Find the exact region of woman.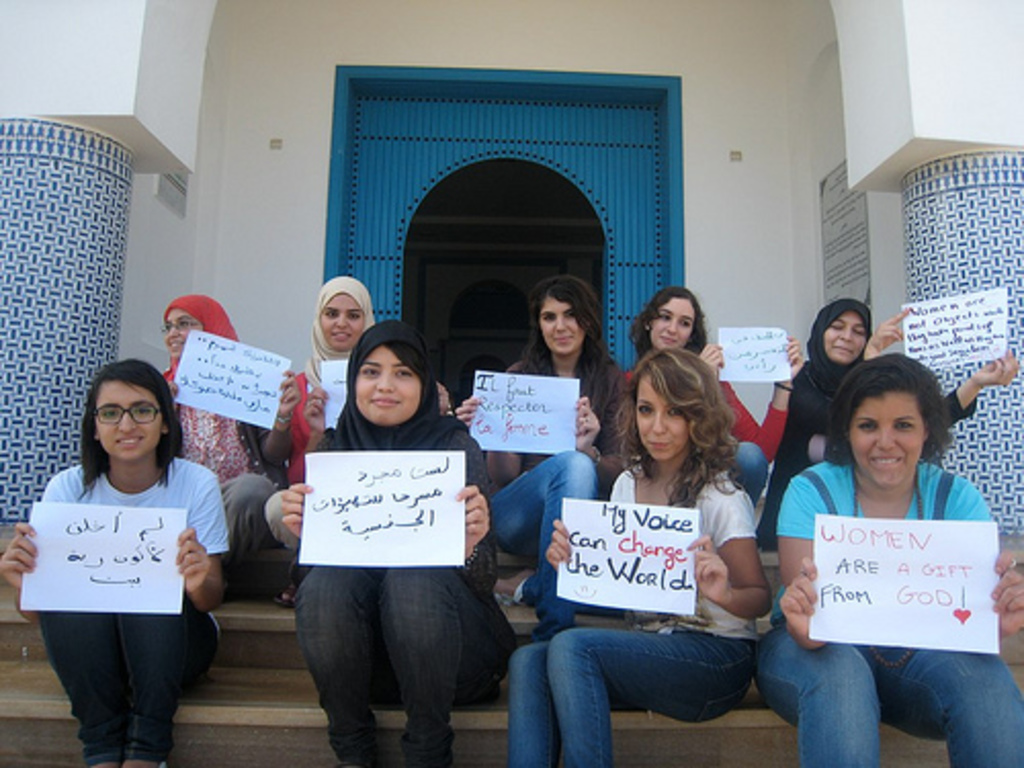
Exact region: crop(748, 348, 1022, 766).
